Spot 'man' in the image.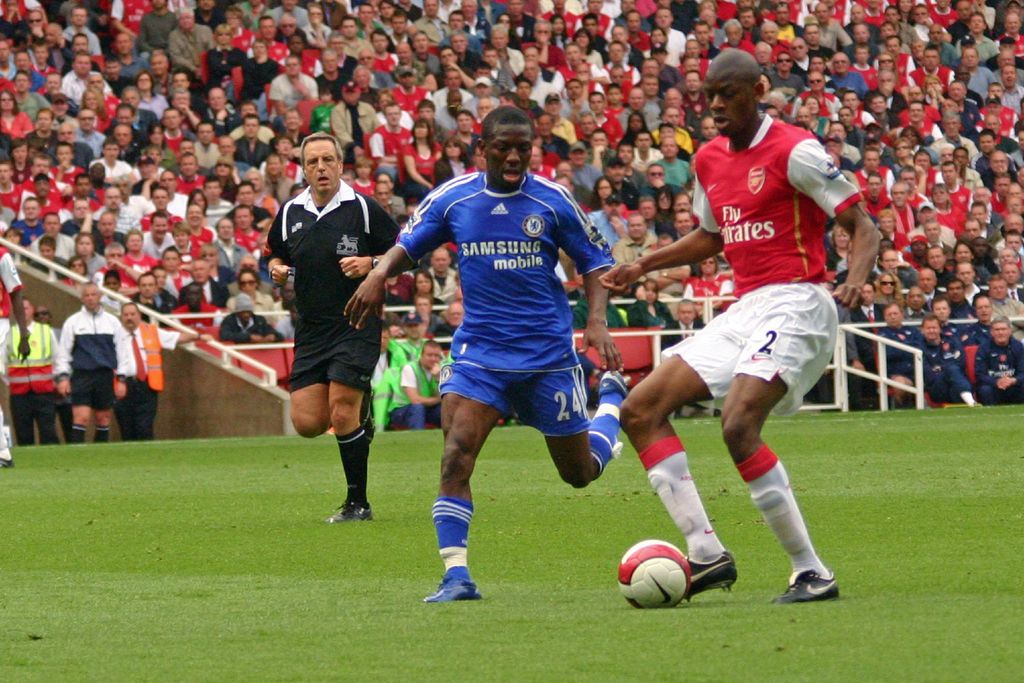
'man' found at 92, 184, 141, 235.
